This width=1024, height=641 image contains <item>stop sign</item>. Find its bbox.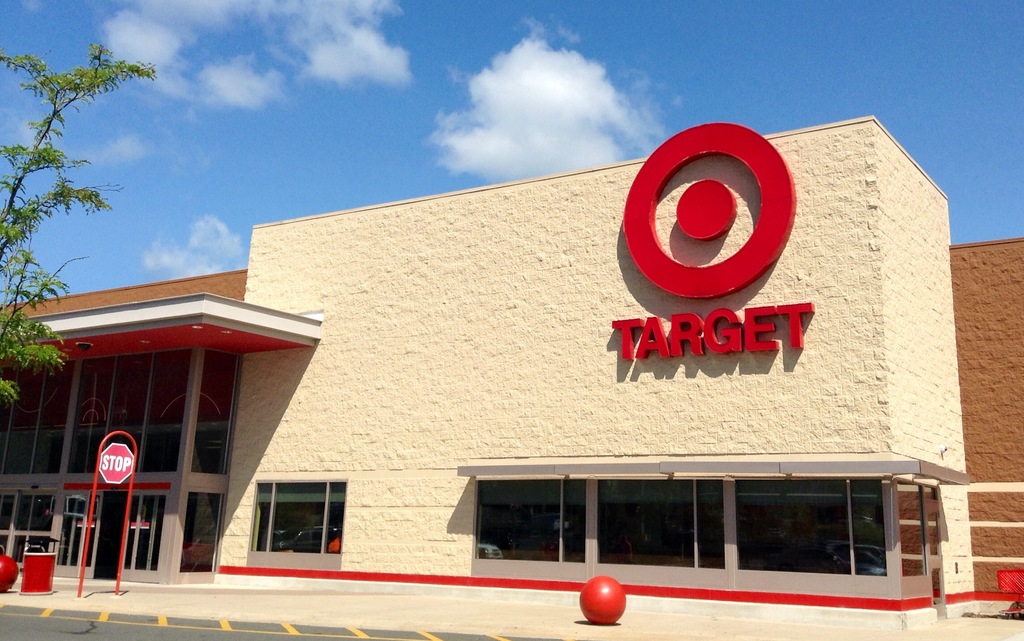
[x1=100, y1=441, x2=139, y2=486].
